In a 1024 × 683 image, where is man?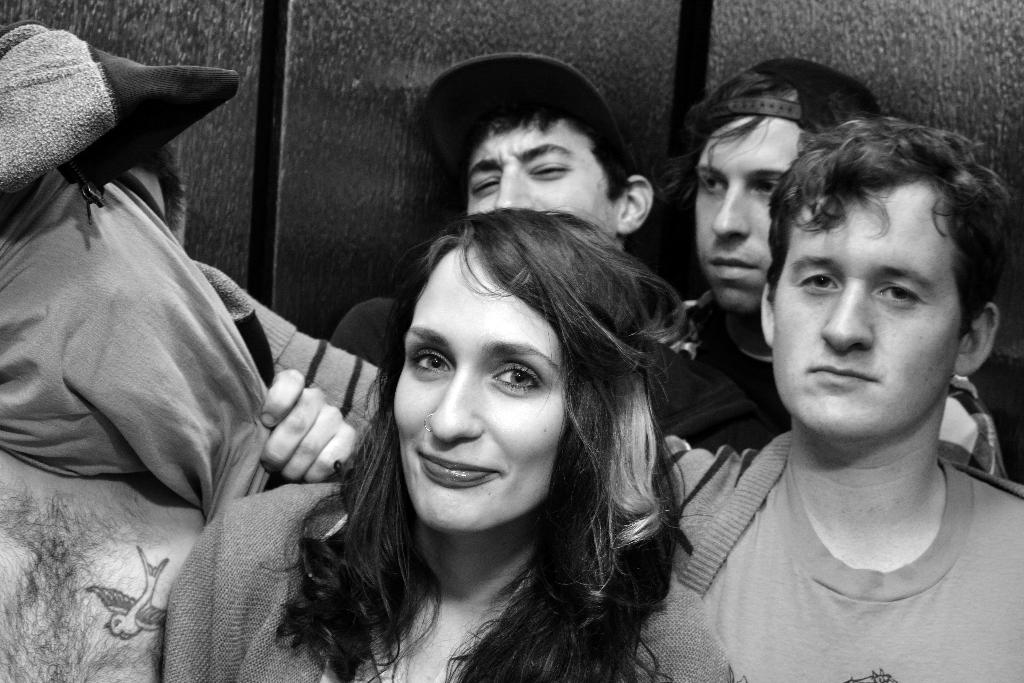
rect(666, 51, 1005, 478).
